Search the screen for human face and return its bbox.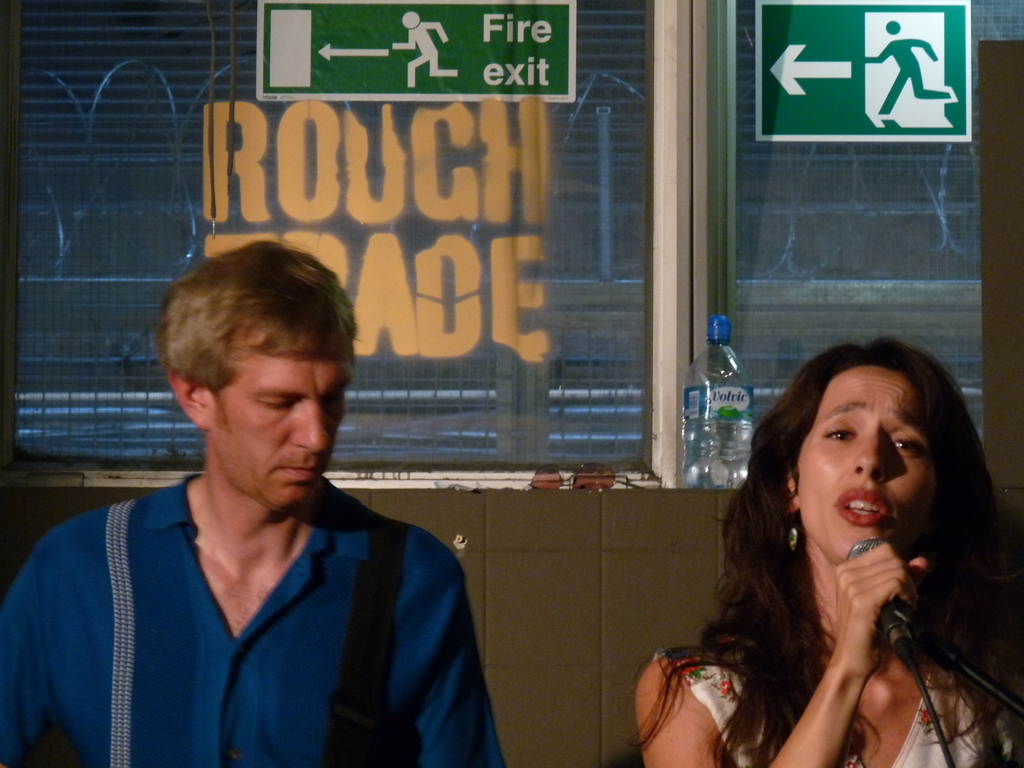
Found: select_region(214, 337, 349, 512).
